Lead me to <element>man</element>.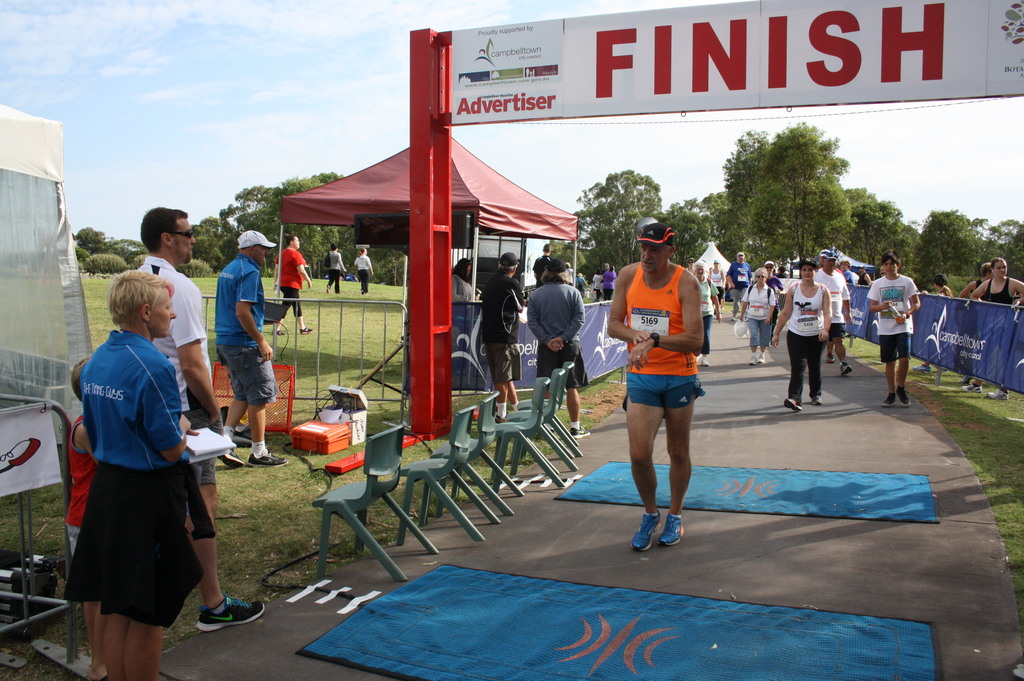
Lead to [325, 241, 346, 292].
